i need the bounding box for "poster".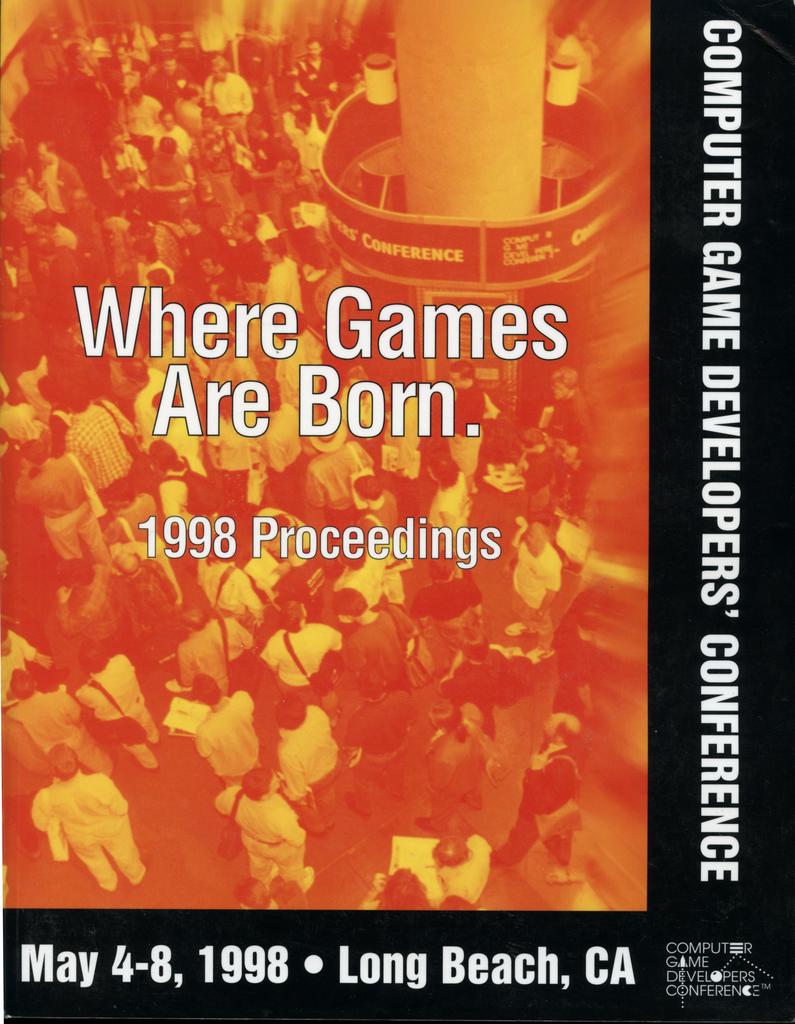
Here it is: 0 0 794 1023.
